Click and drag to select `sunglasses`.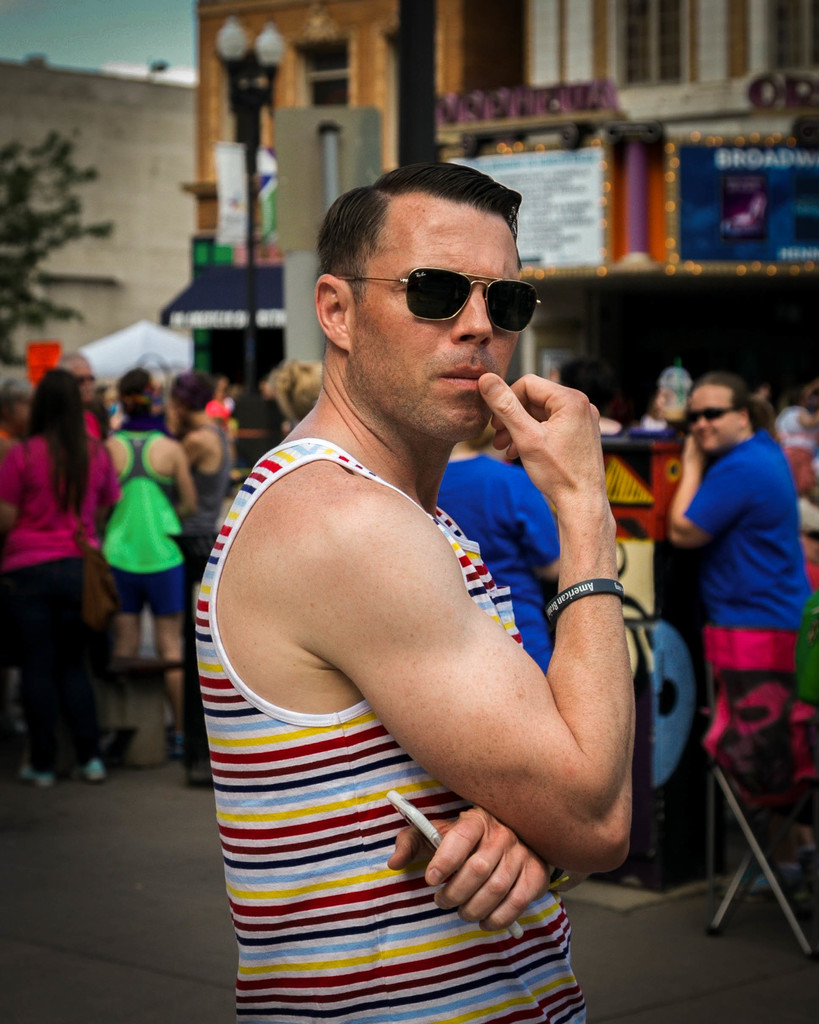
Selection: [688,404,732,428].
